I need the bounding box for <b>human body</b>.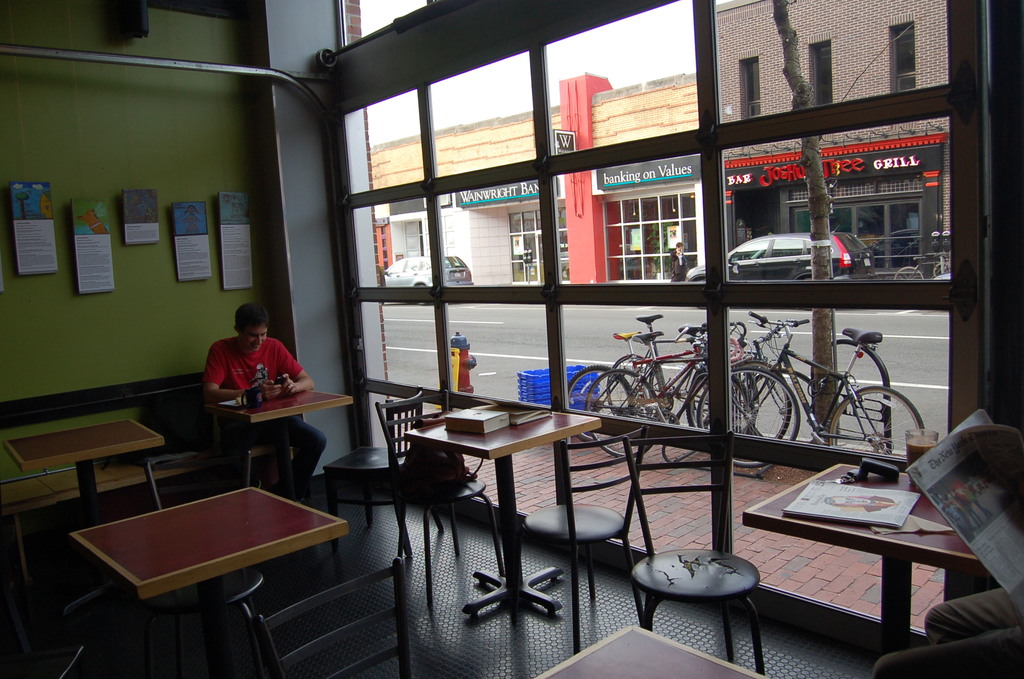
Here it is: 195 302 321 446.
